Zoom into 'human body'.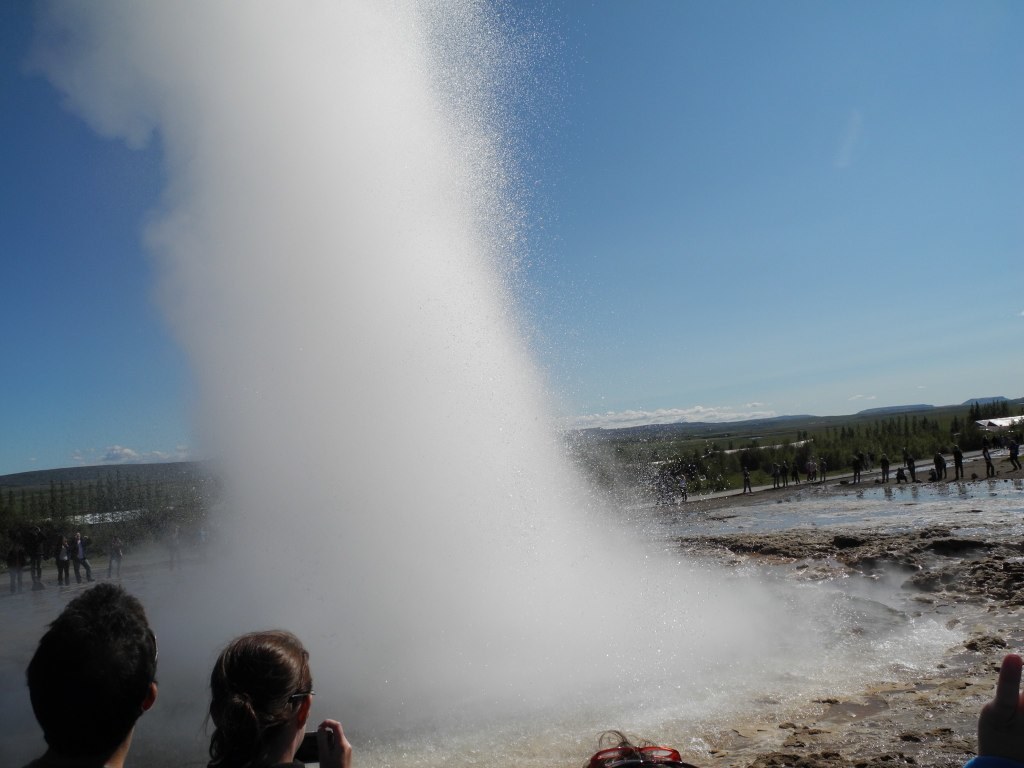
Zoom target: Rect(983, 448, 994, 479).
